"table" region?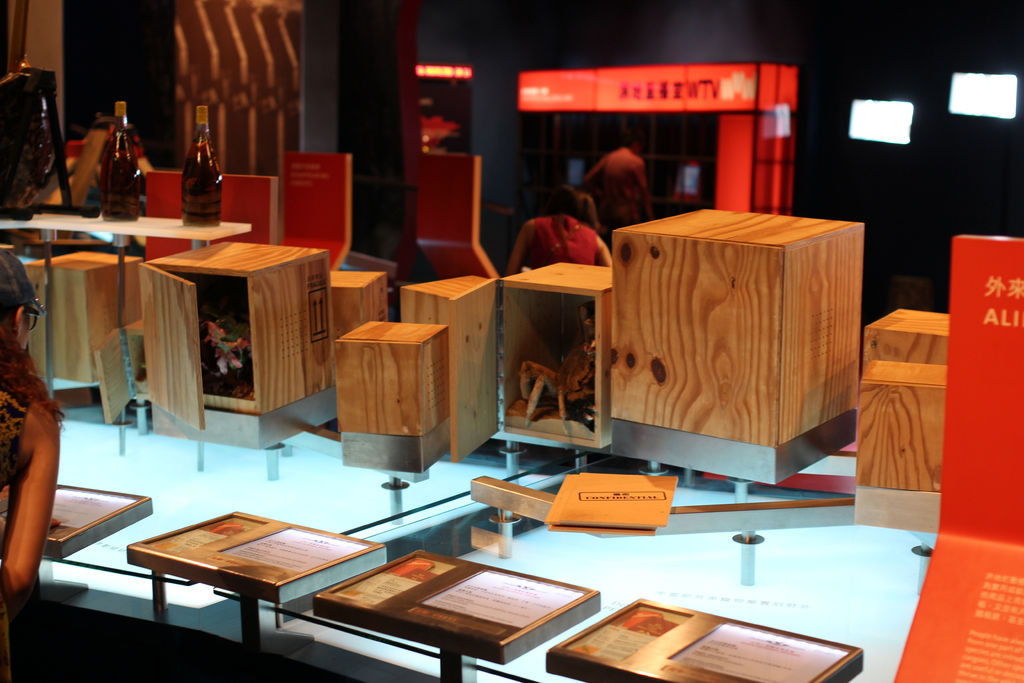
336/319/444/475
